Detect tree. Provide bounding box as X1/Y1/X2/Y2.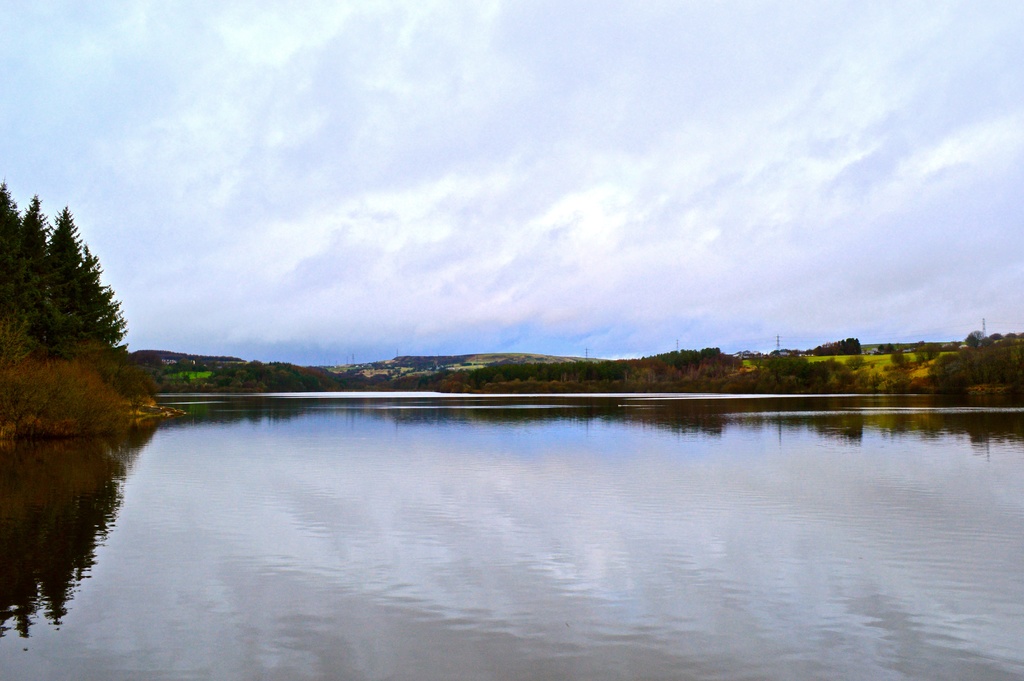
659/360/668/380.
